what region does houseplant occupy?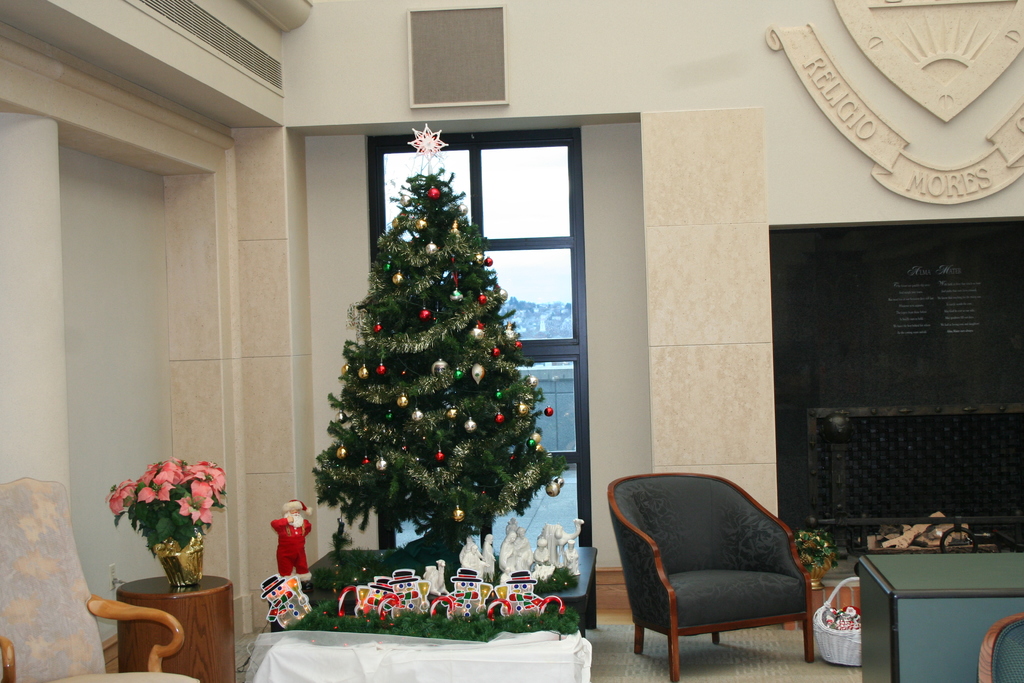
box=[804, 523, 837, 632].
